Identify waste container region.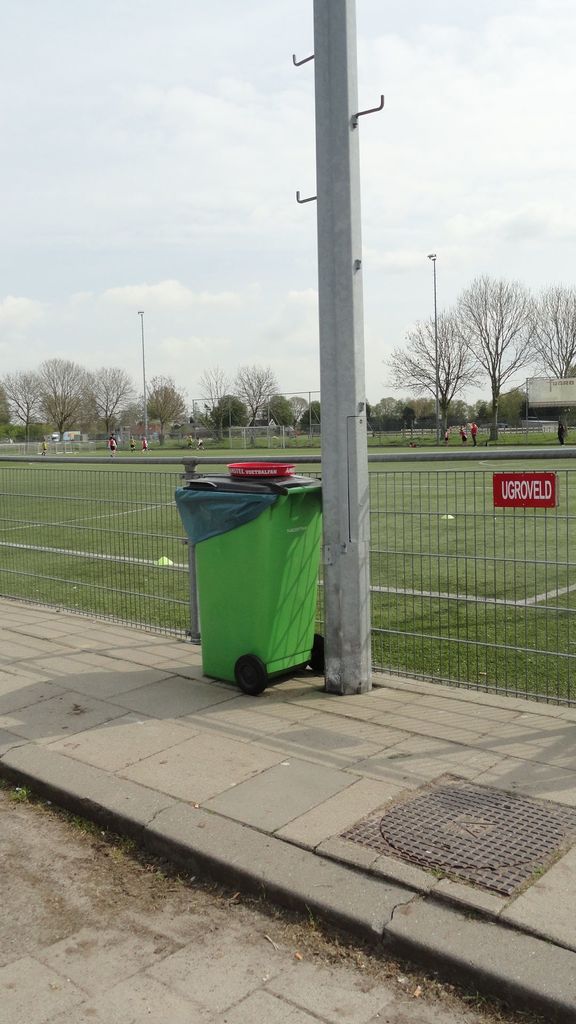
Region: rect(171, 469, 321, 696).
